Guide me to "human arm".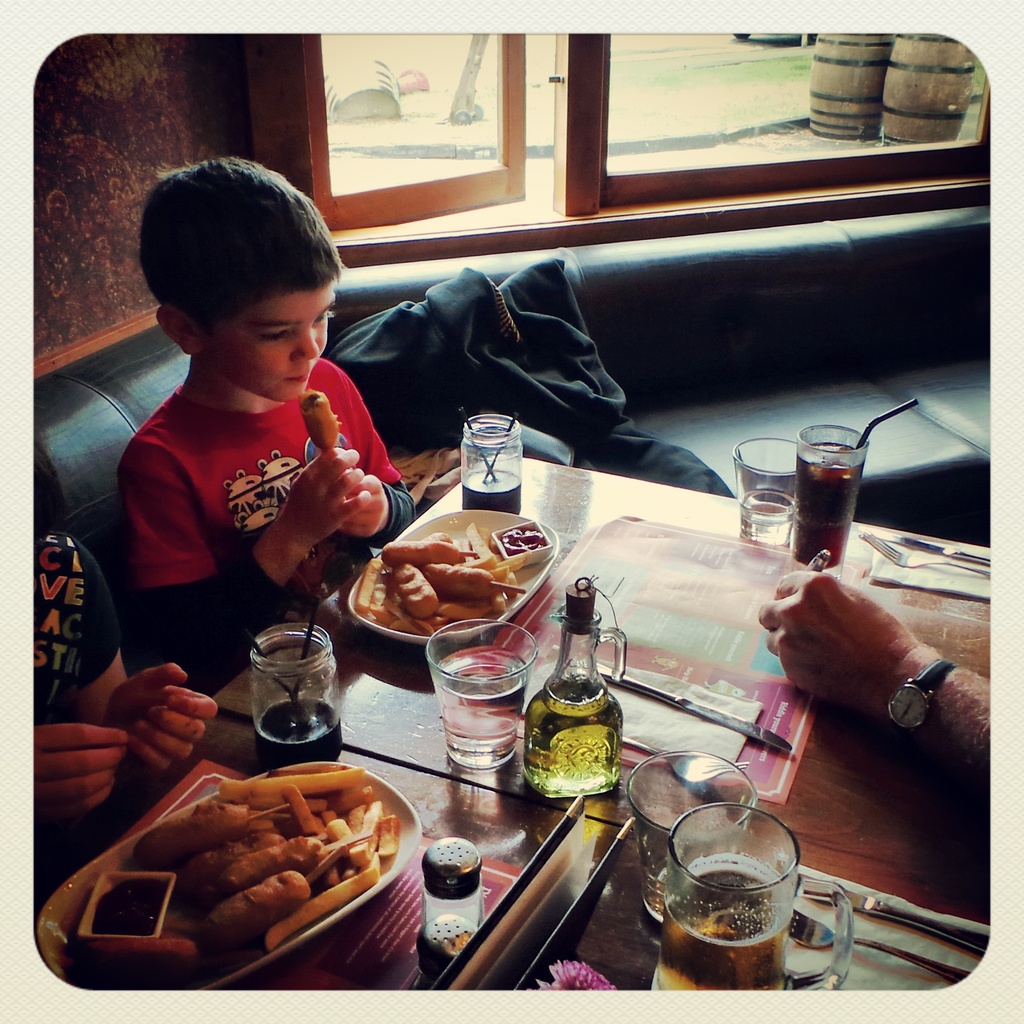
Guidance: <region>75, 593, 221, 771</region>.
